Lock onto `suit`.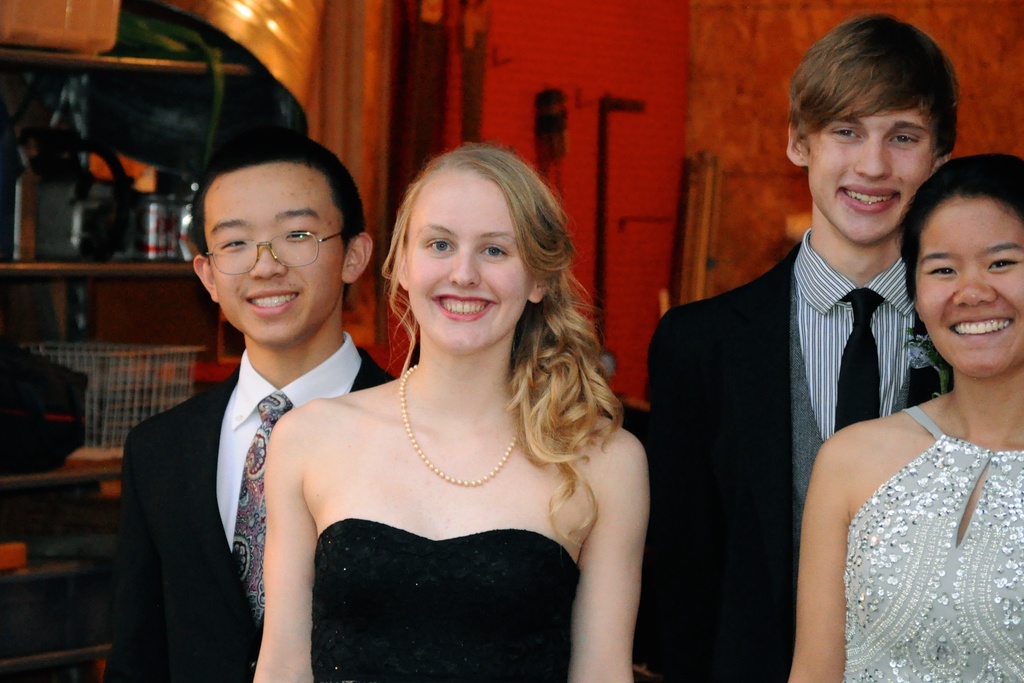
Locked: (99,331,396,682).
